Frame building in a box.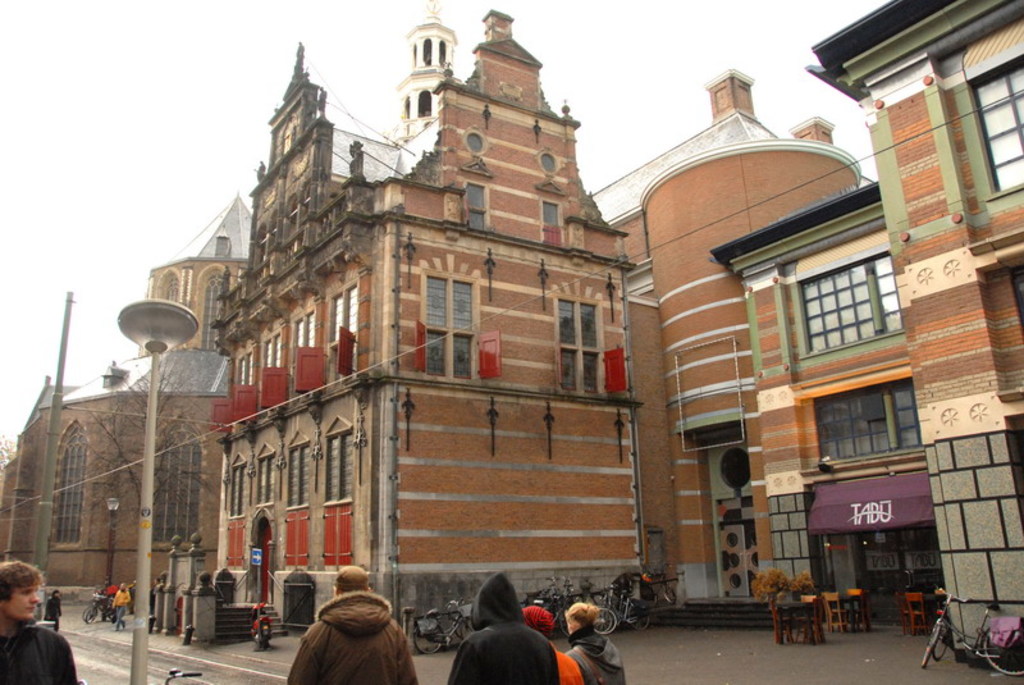
[x1=713, y1=0, x2=1023, y2=667].
